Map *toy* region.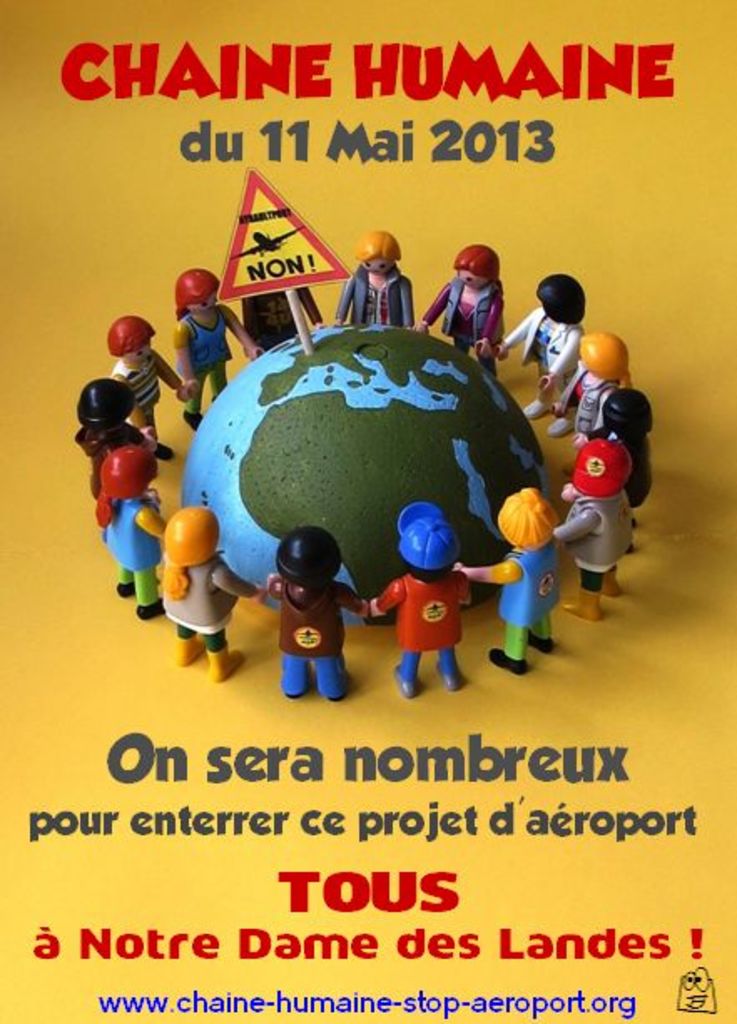
Mapped to (70,379,155,503).
